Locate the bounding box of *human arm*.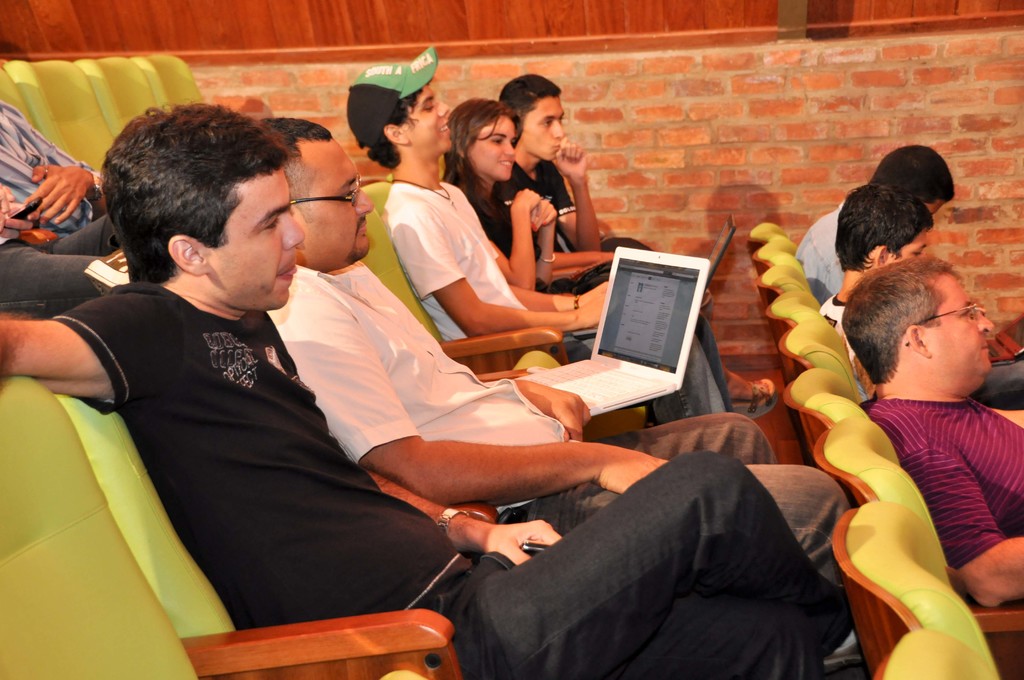
Bounding box: l=0, t=291, r=136, b=403.
